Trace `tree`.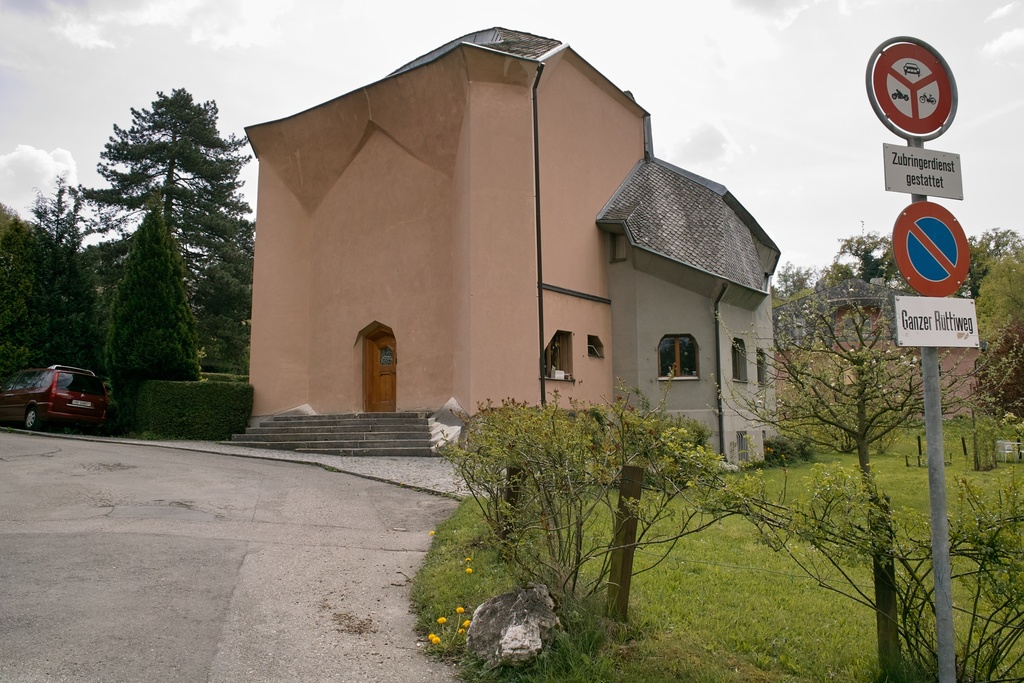
Traced to left=0, top=182, right=95, bottom=383.
